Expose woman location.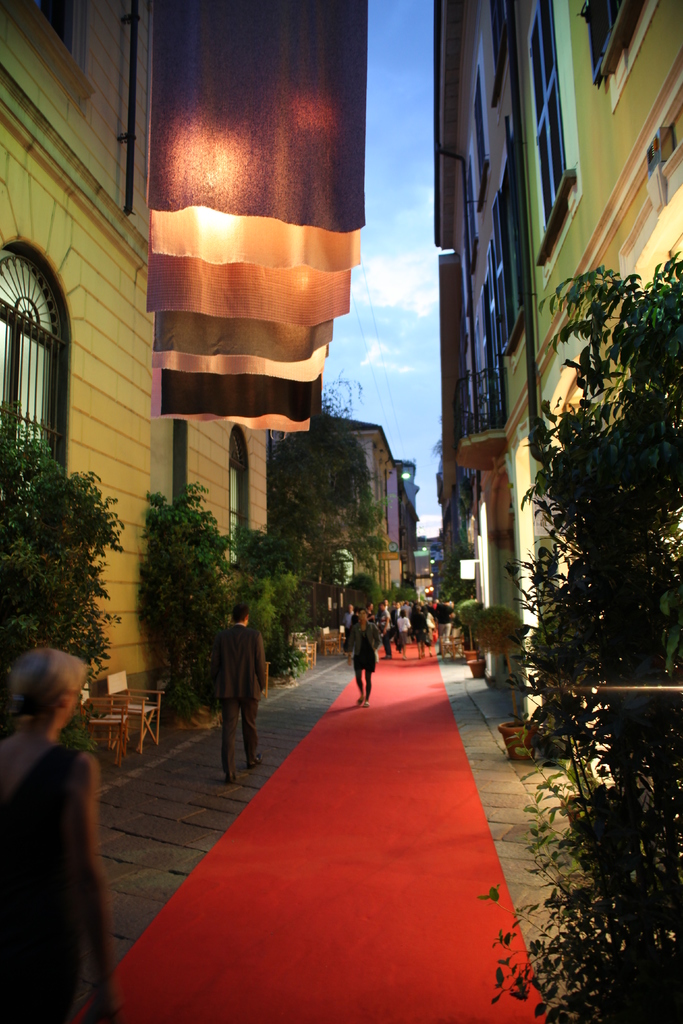
Exposed at (393, 608, 409, 660).
